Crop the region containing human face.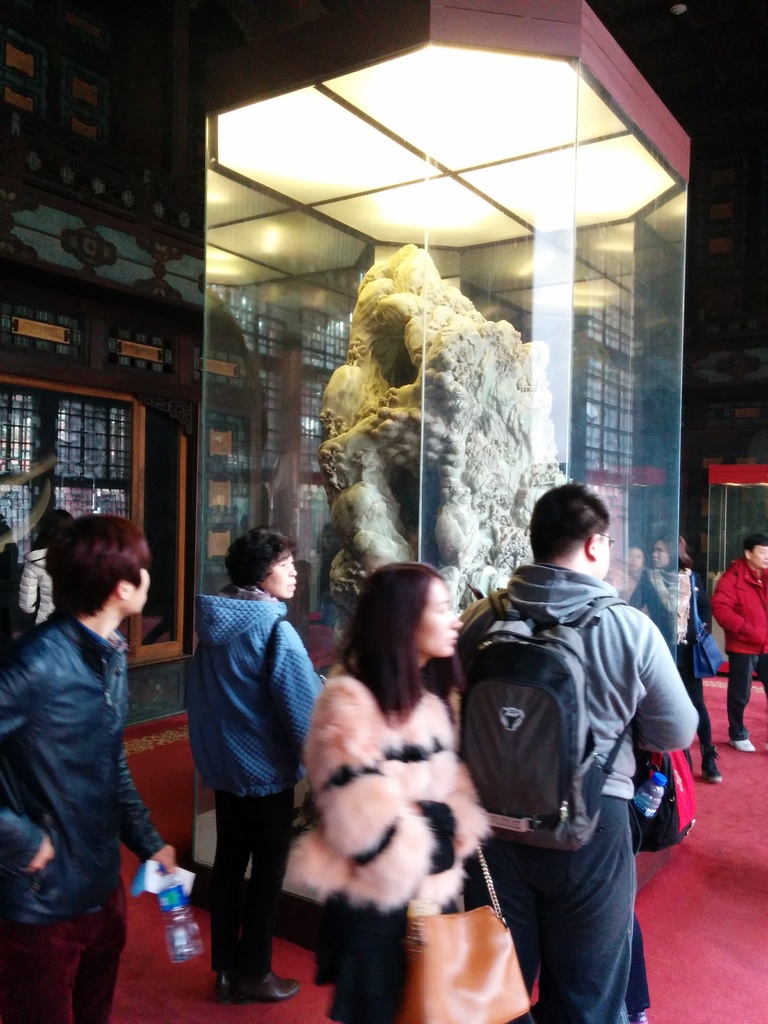
Crop region: [left=266, top=556, right=298, bottom=598].
